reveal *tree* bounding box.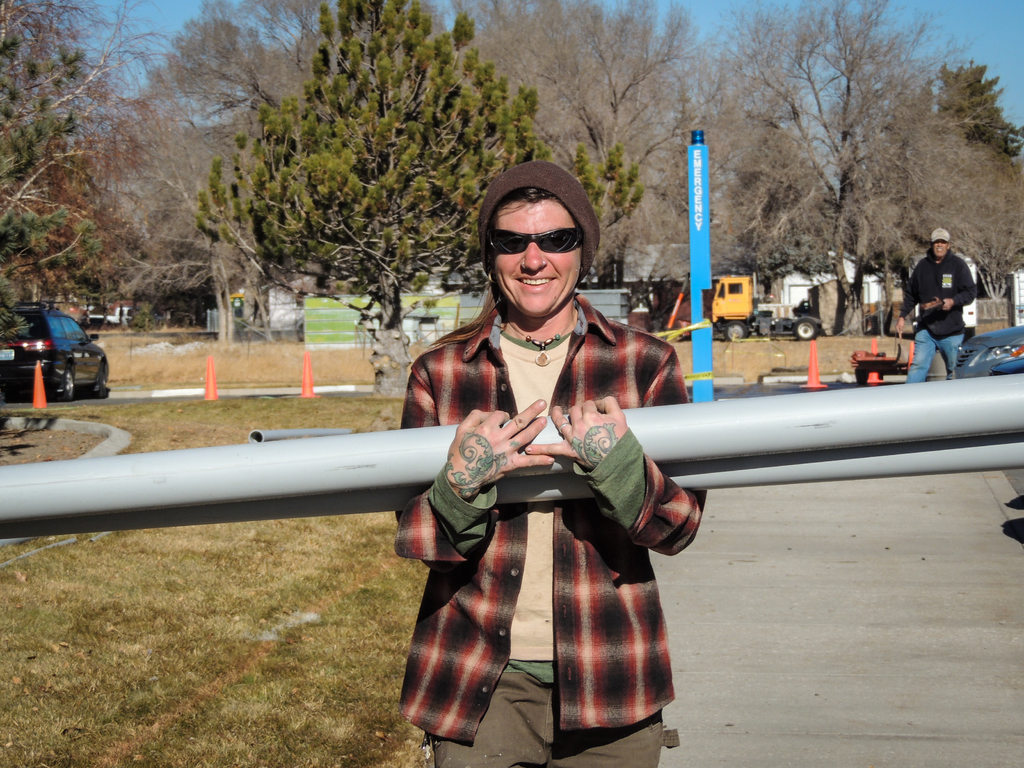
Revealed: [449,0,731,288].
